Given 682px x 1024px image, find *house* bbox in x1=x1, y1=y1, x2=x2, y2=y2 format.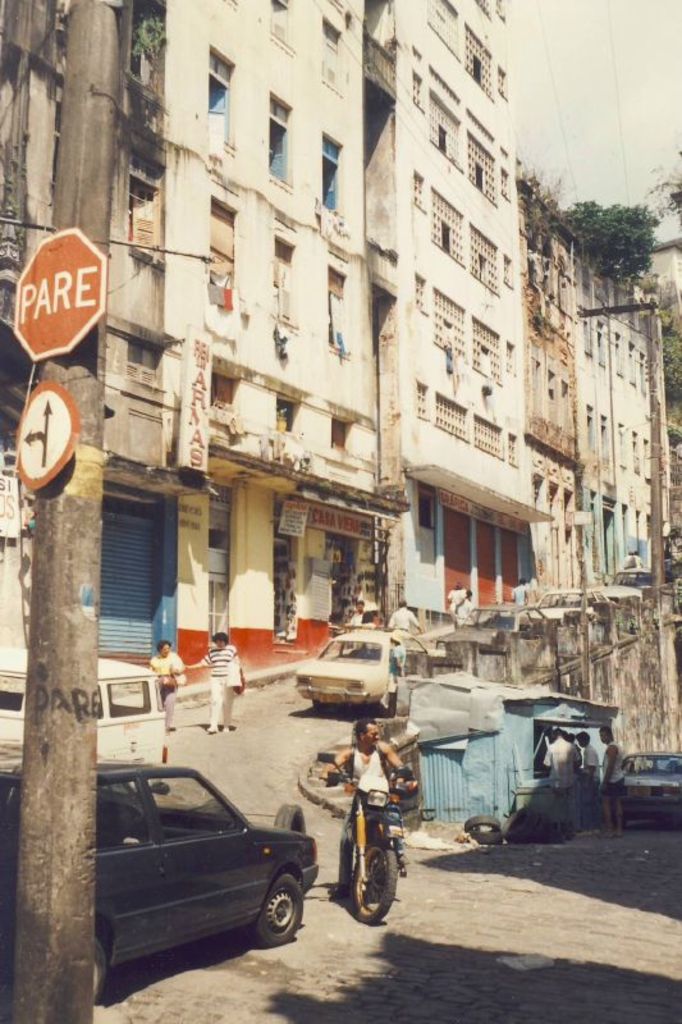
x1=573, y1=252, x2=658, y2=594.
